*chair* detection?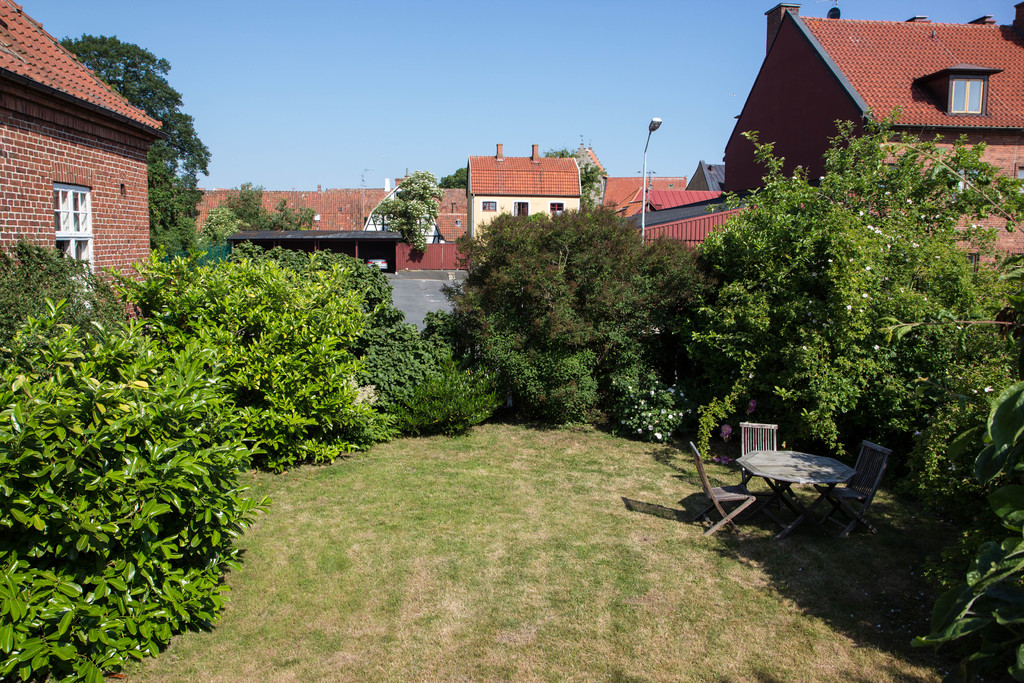
<region>735, 422, 792, 506</region>
